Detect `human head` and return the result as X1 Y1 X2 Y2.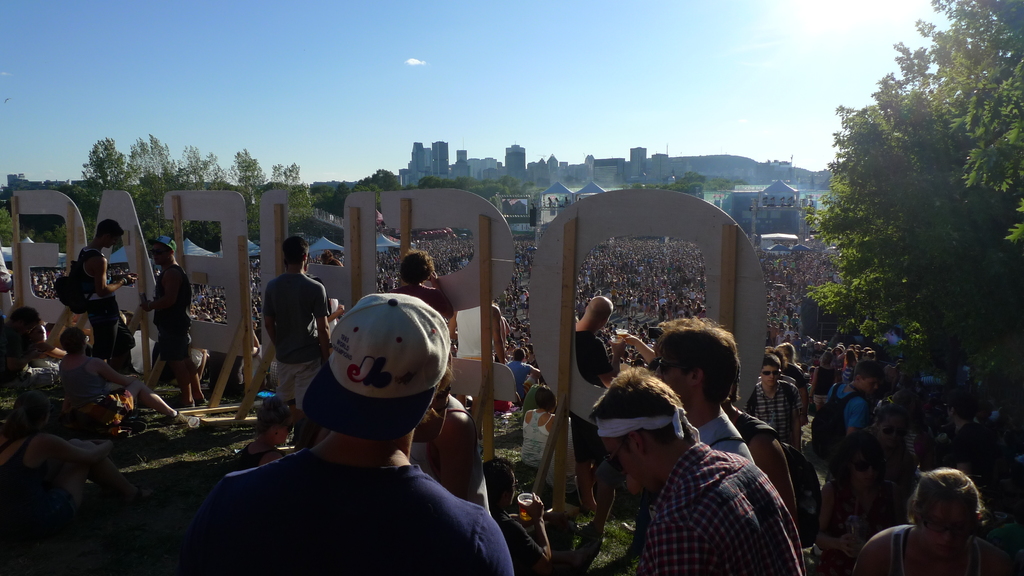
100 220 133 247.
